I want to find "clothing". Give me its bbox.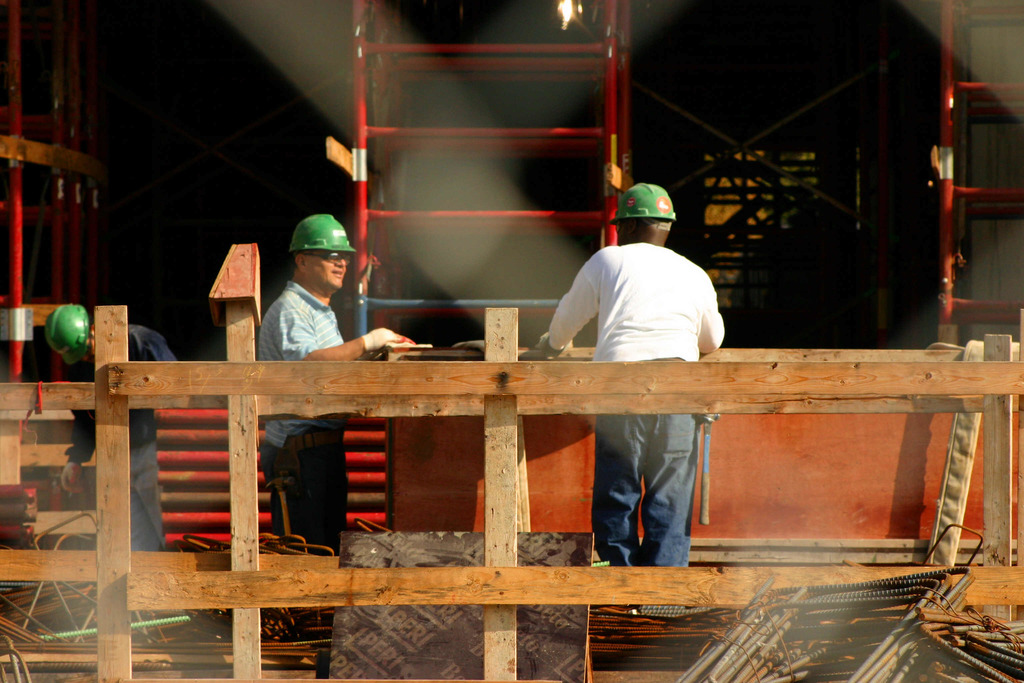
bbox(591, 359, 696, 566).
